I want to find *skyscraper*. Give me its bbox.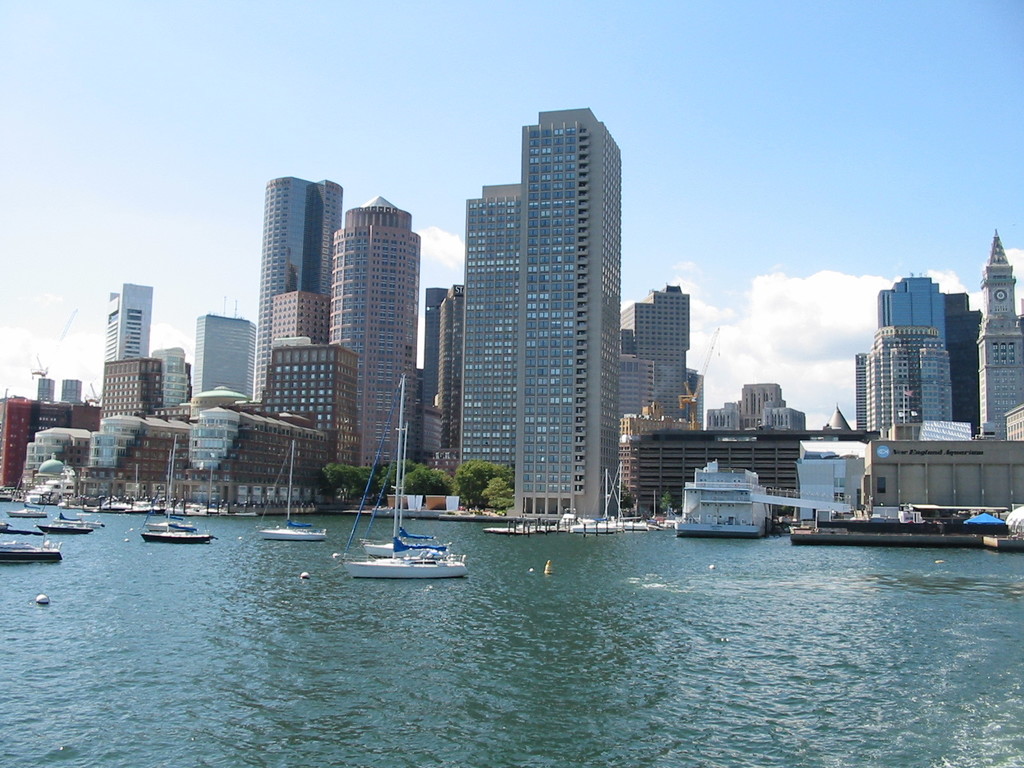
152 347 188 412.
